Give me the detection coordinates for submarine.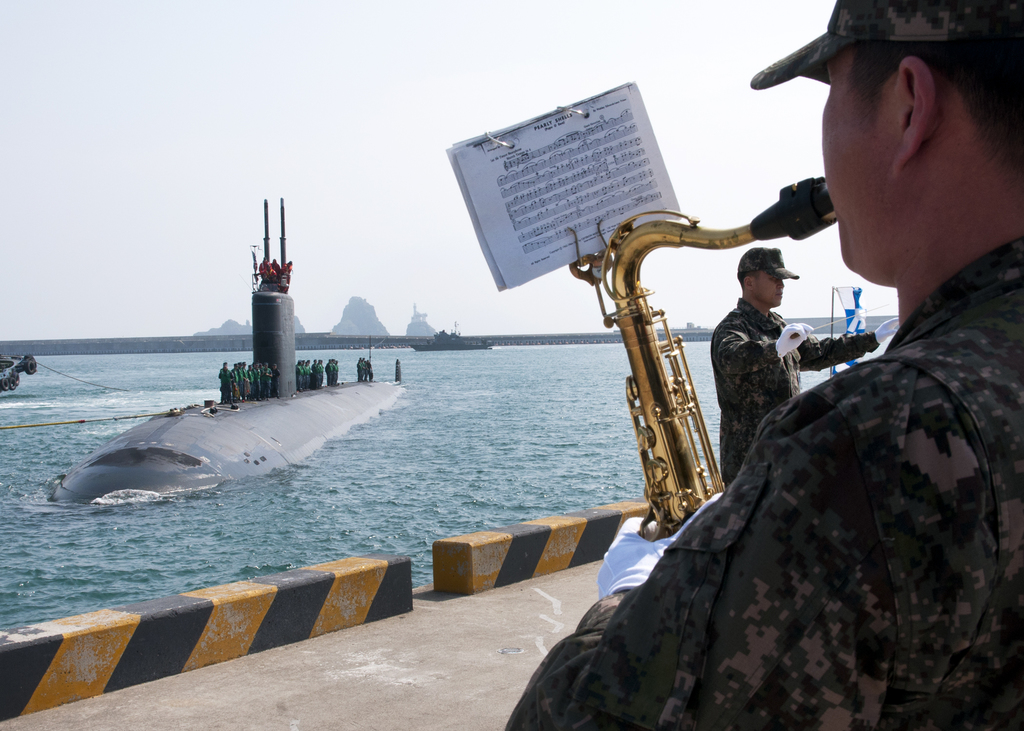
47/199/403/504.
